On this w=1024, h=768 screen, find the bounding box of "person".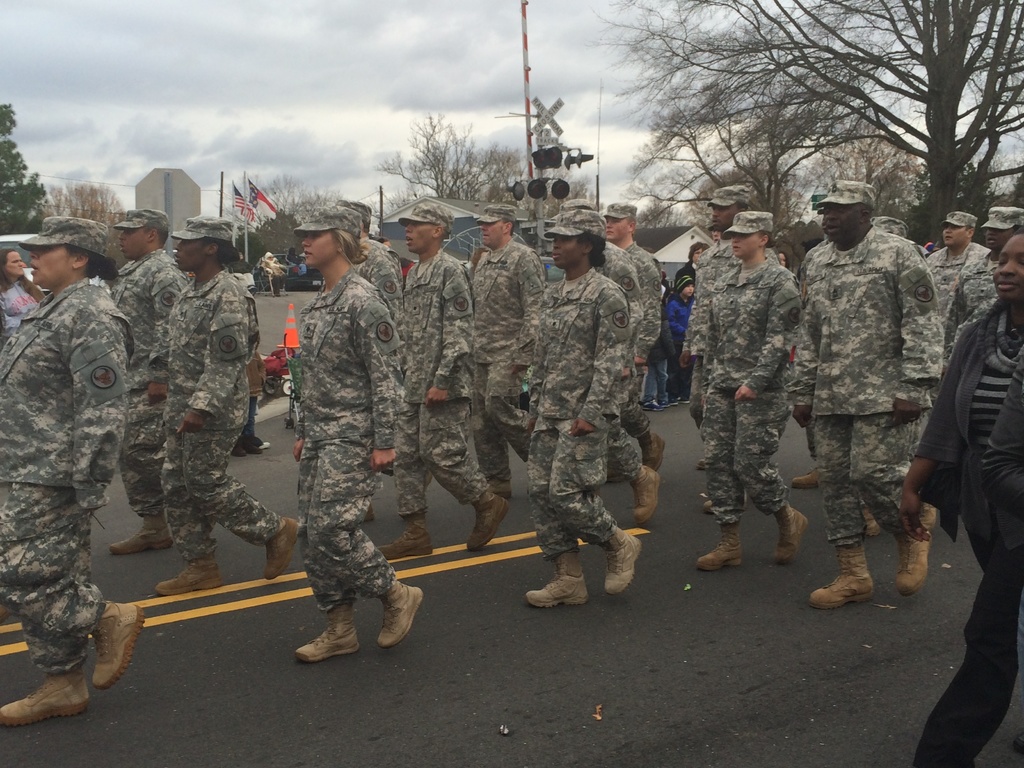
Bounding box: box=[0, 248, 48, 340].
